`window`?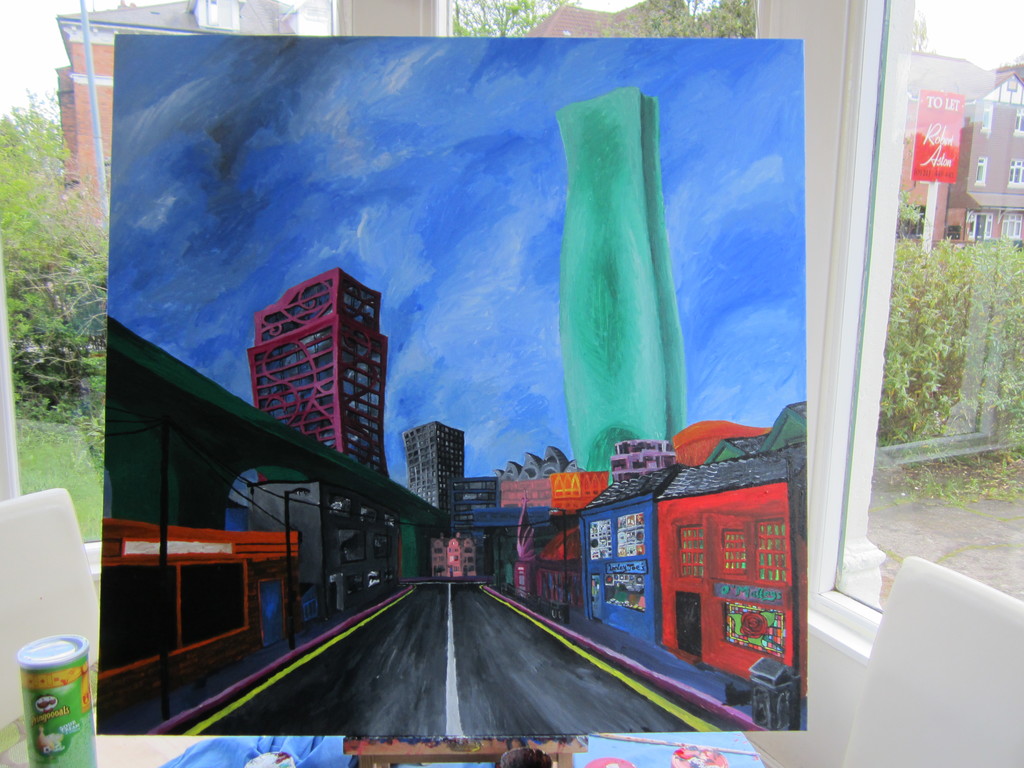
left=716, top=525, right=750, bottom=575
